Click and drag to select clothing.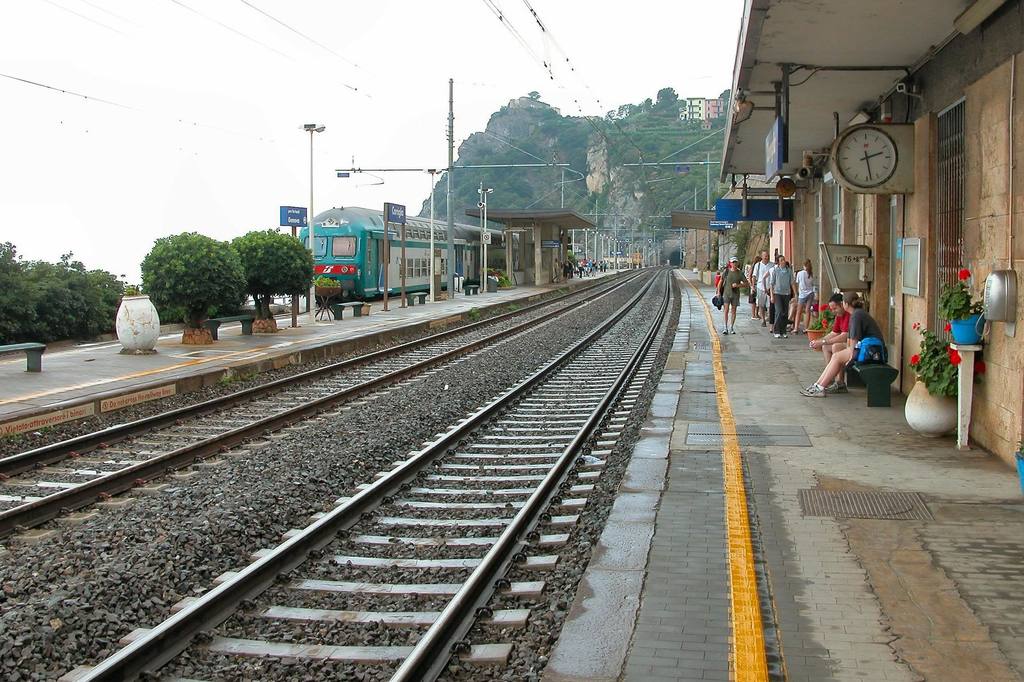
Selection: region(717, 266, 746, 312).
